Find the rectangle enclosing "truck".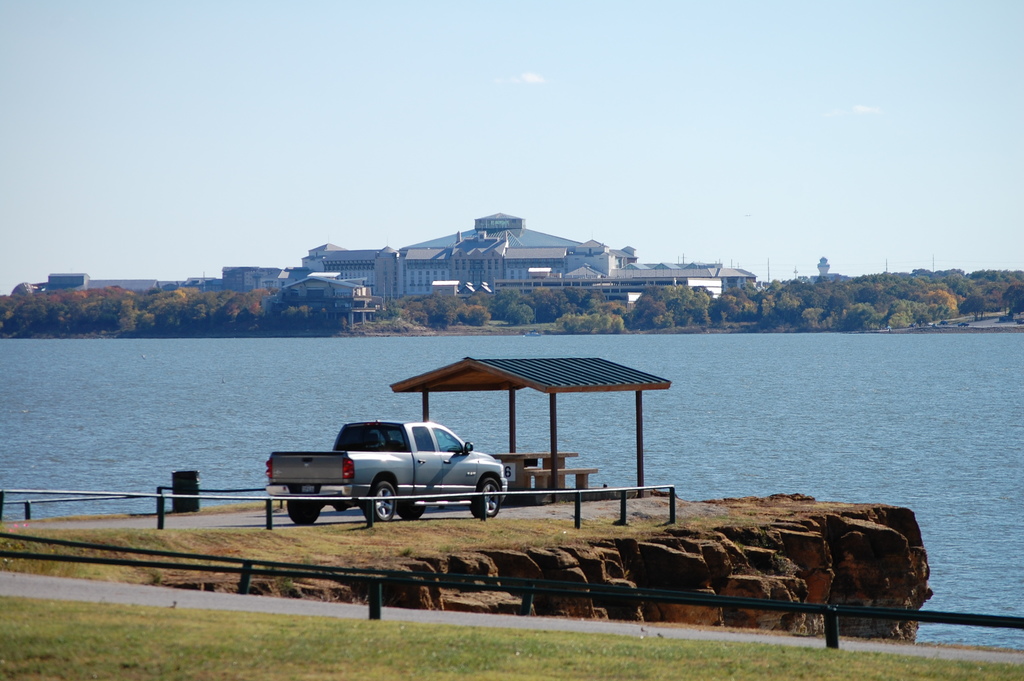
bbox=(267, 425, 529, 525).
